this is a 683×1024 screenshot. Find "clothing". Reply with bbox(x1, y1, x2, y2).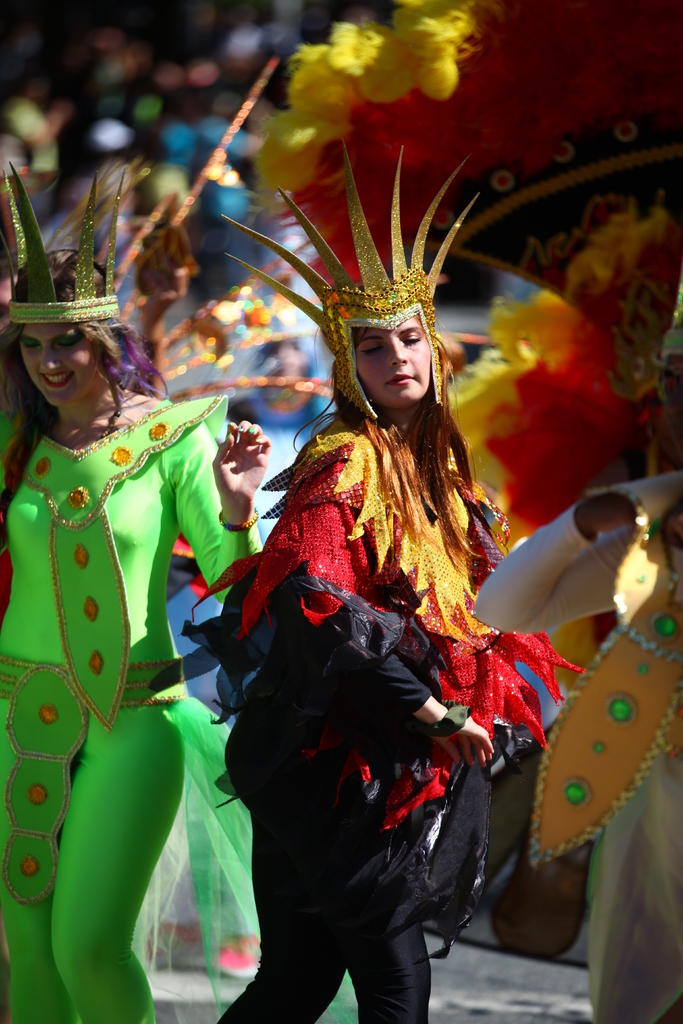
bbox(475, 470, 682, 1023).
